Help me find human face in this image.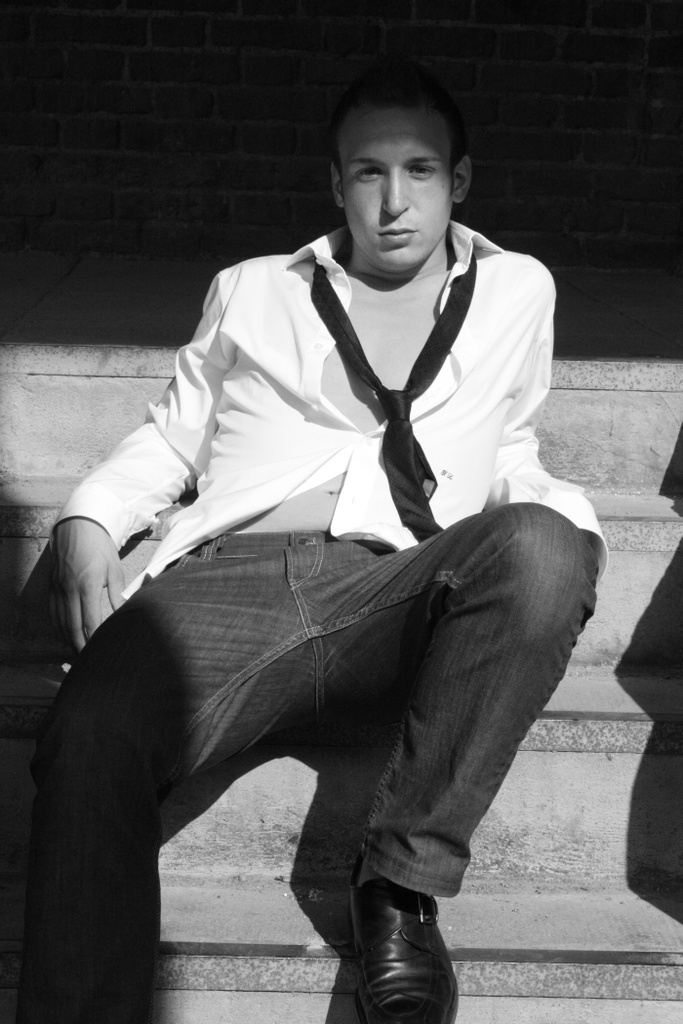
Found it: select_region(328, 98, 453, 276).
